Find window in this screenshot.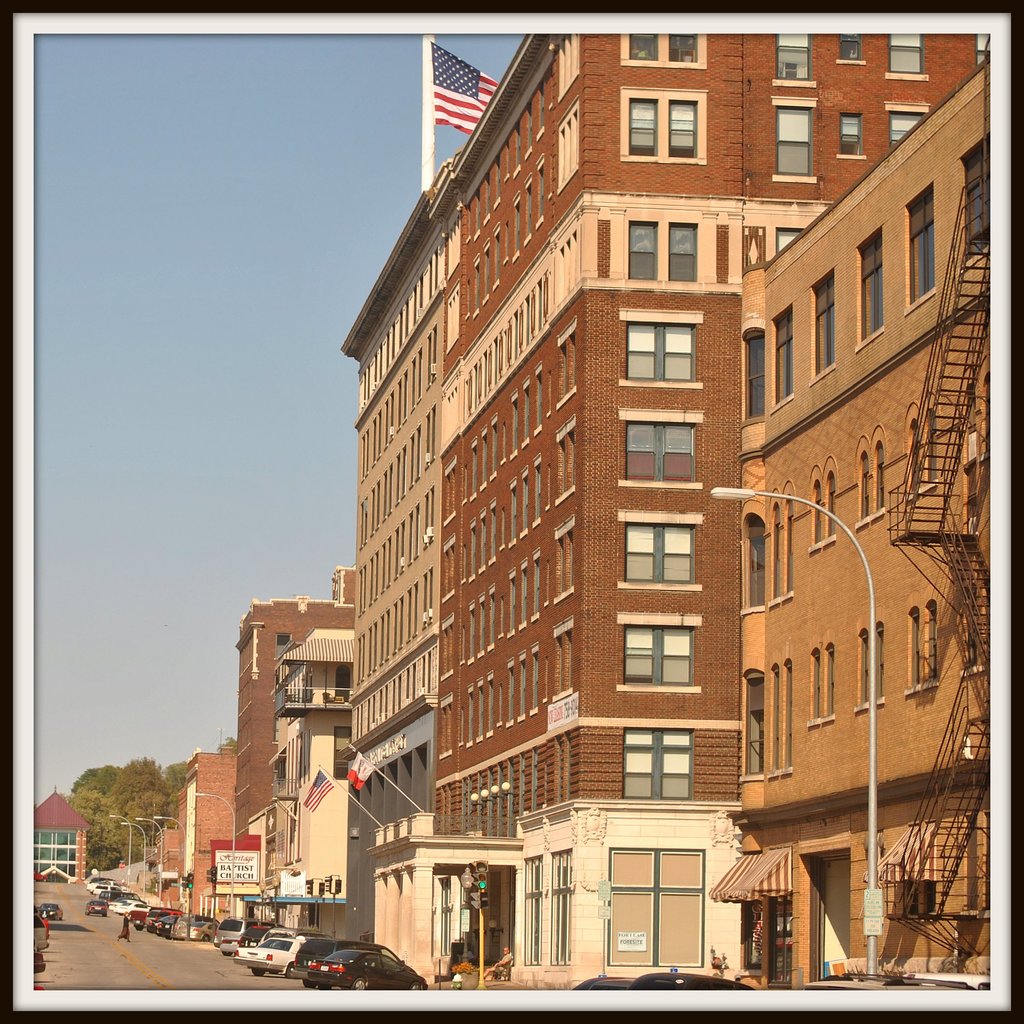
The bounding box for window is BBox(813, 264, 832, 380).
